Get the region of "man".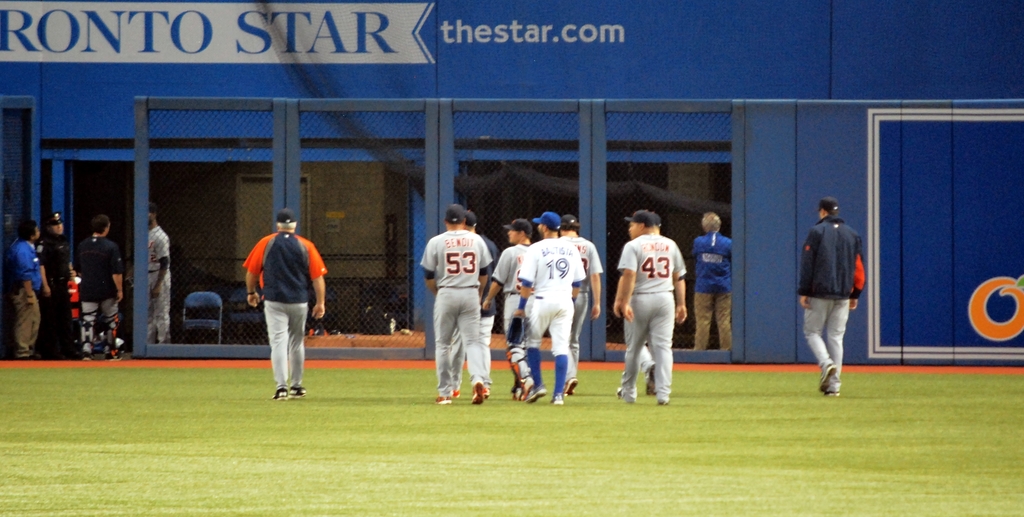
[614, 220, 669, 395].
